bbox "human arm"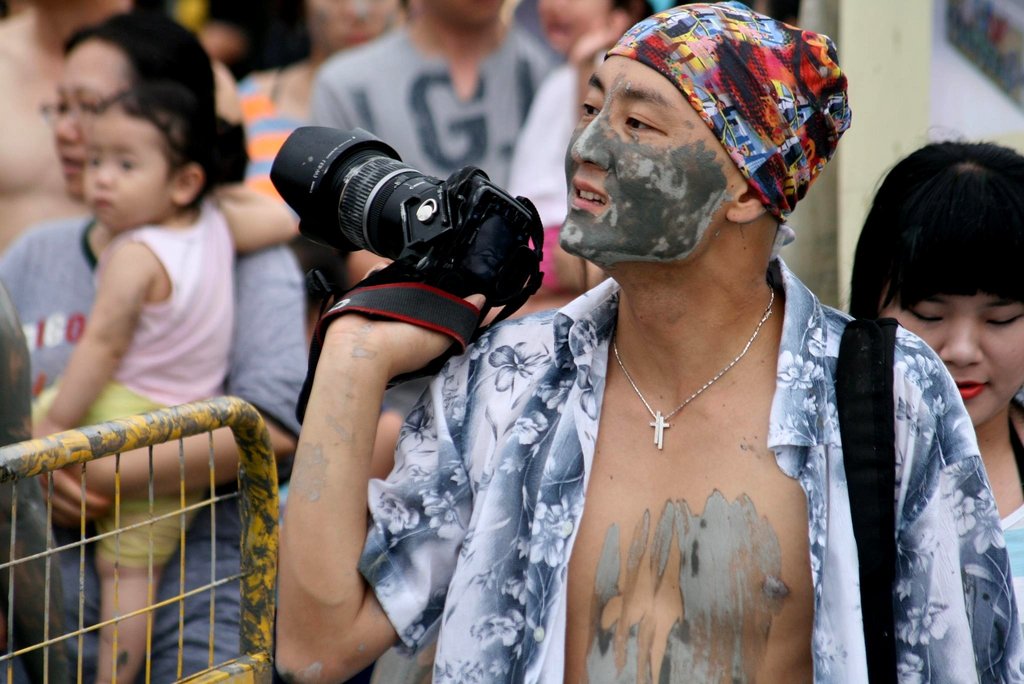
crop(30, 240, 155, 532)
